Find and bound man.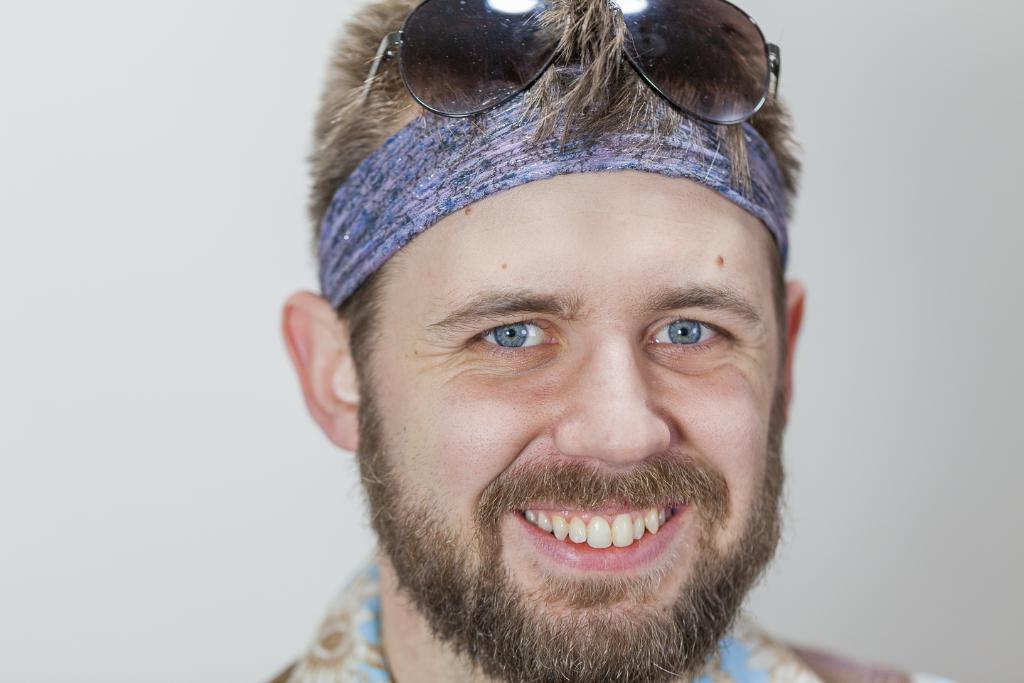
Bound: [186,0,922,682].
